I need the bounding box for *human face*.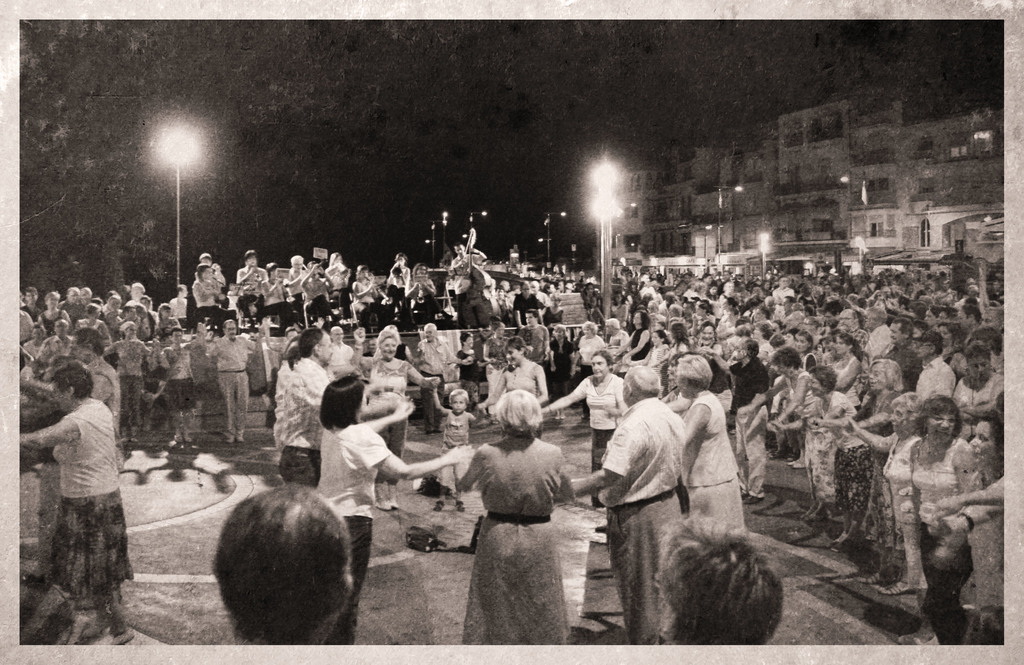
Here it is: box=[380, 339, 396, 357].
